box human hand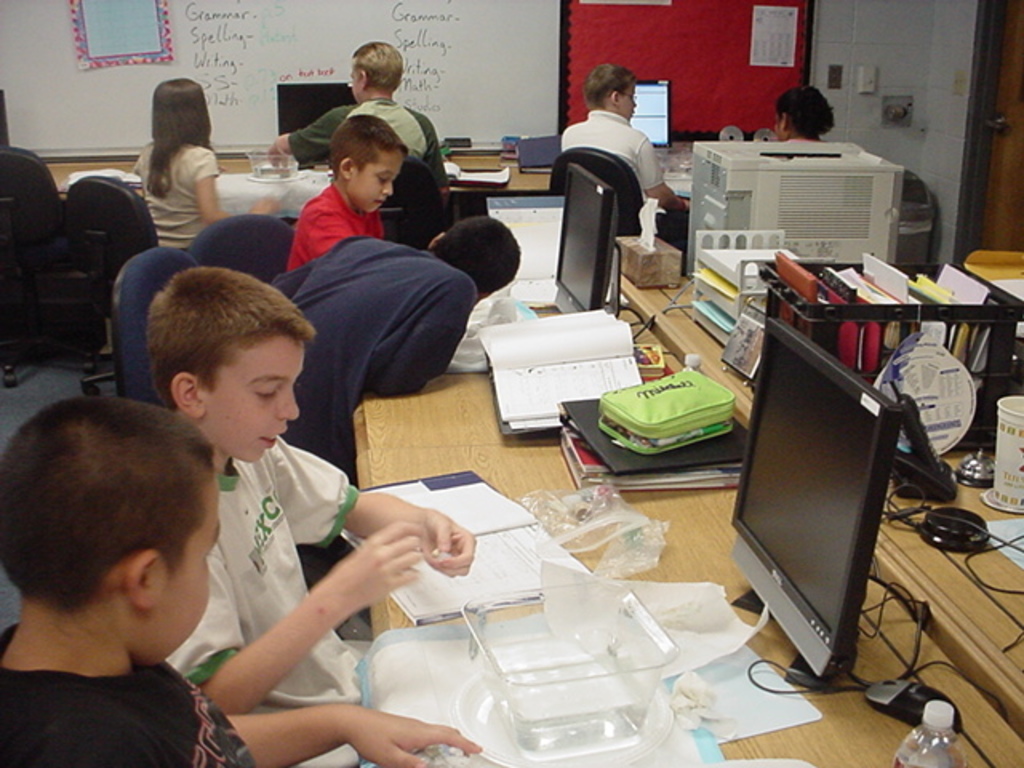
box=[334, 517, 427, 616]
